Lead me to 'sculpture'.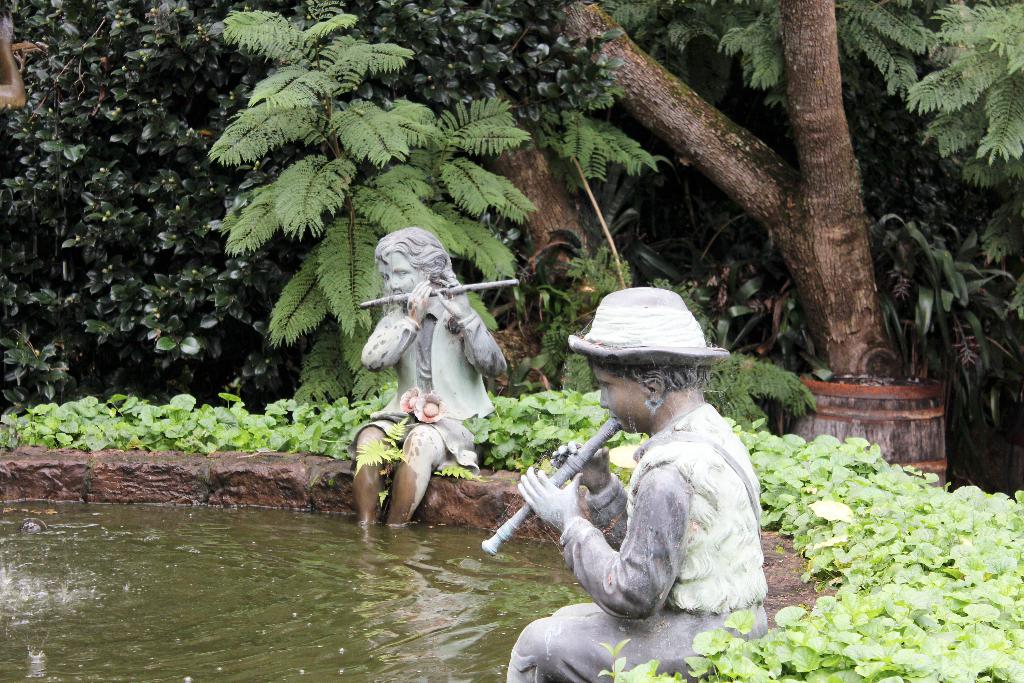
Lead to [left=477, top=276, right=769, bottom=682].
